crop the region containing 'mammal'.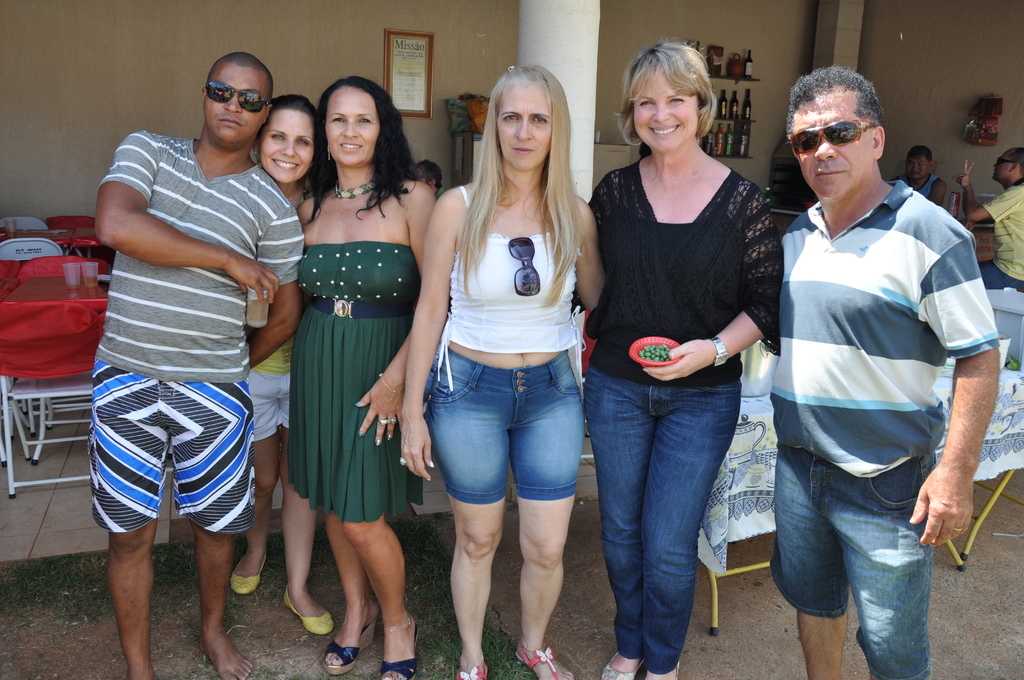
Crop region: region(412, 158, 441, 195).
